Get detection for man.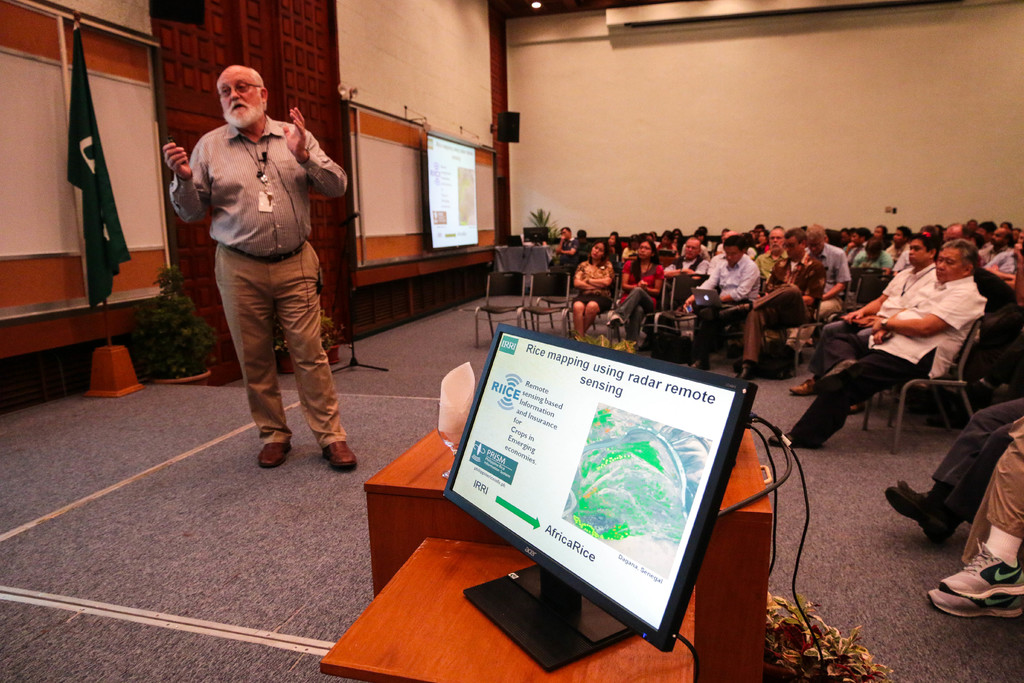
Detection: 757:226:786:283.
